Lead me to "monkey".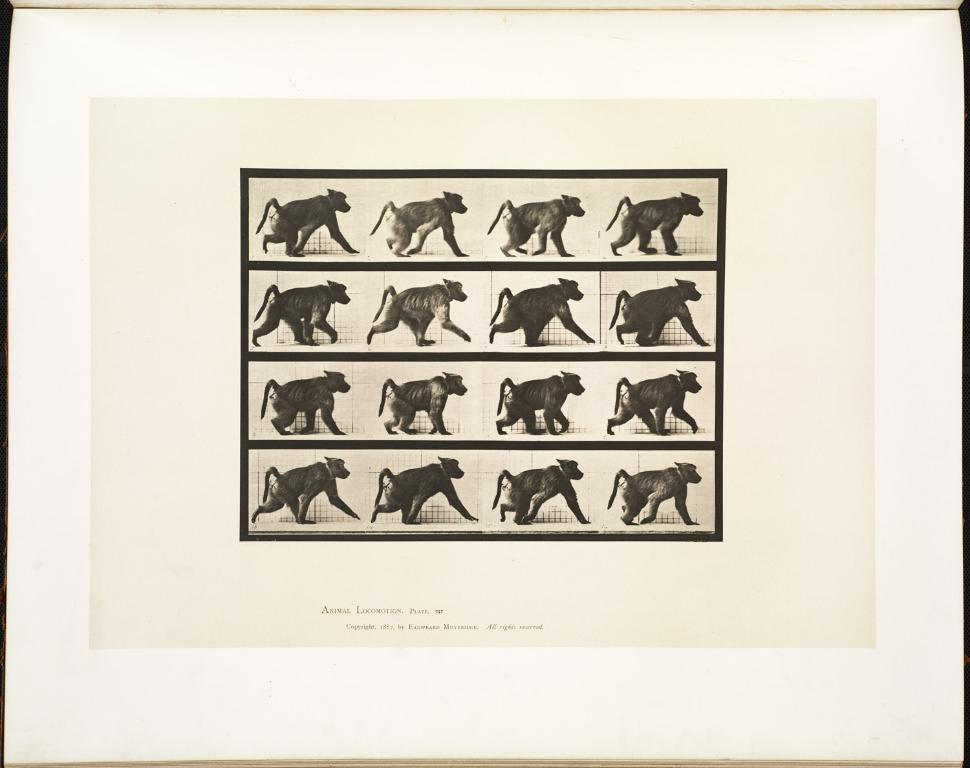
Lead to BBox(603, 456, 700, 522).
